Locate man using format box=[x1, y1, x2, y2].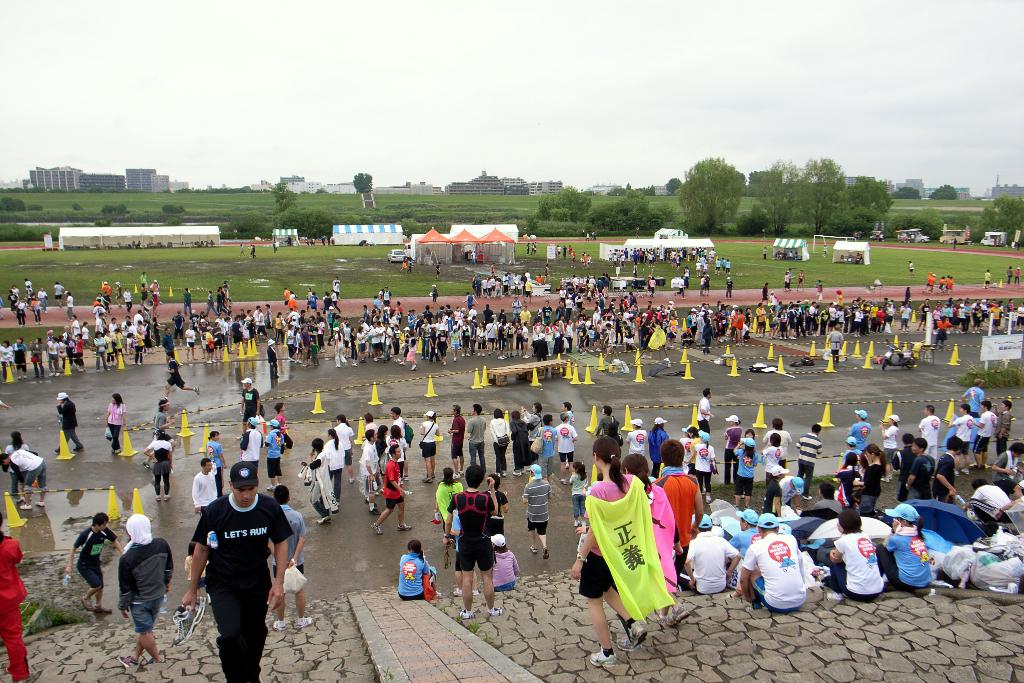
box=[971, 400, 998, 468].
